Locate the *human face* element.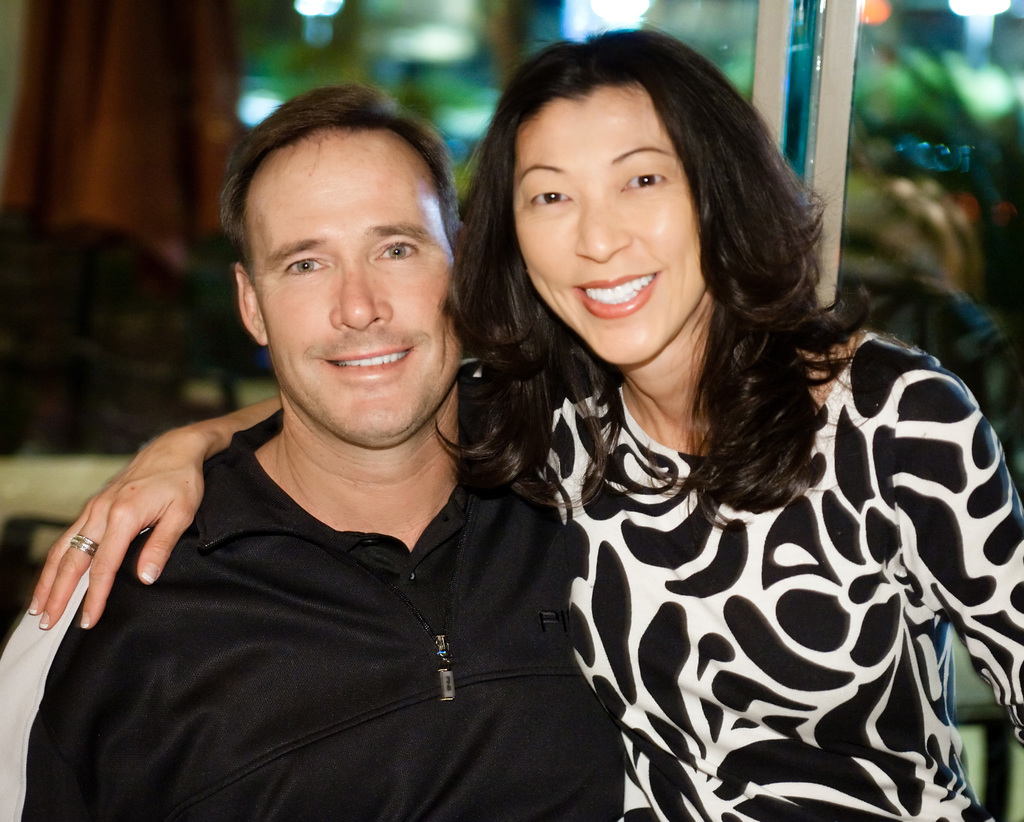
Element bbox: (509, 86, 707, 361).
